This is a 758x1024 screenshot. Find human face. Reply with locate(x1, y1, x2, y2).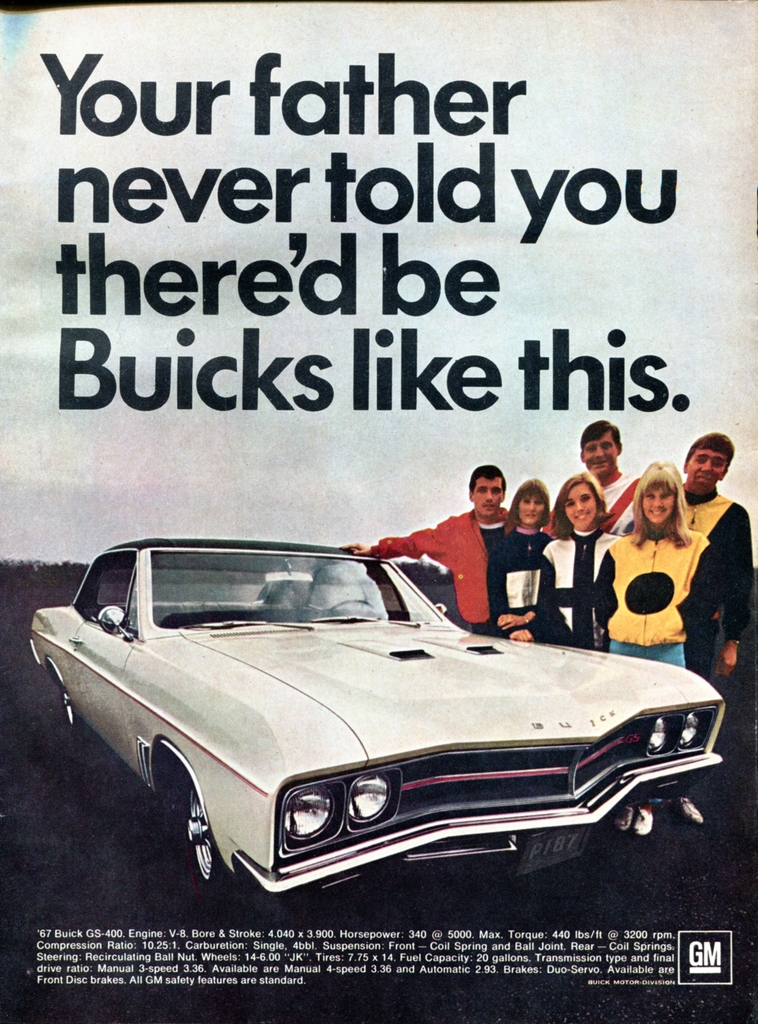
locate(582, 436, 615, 473).
